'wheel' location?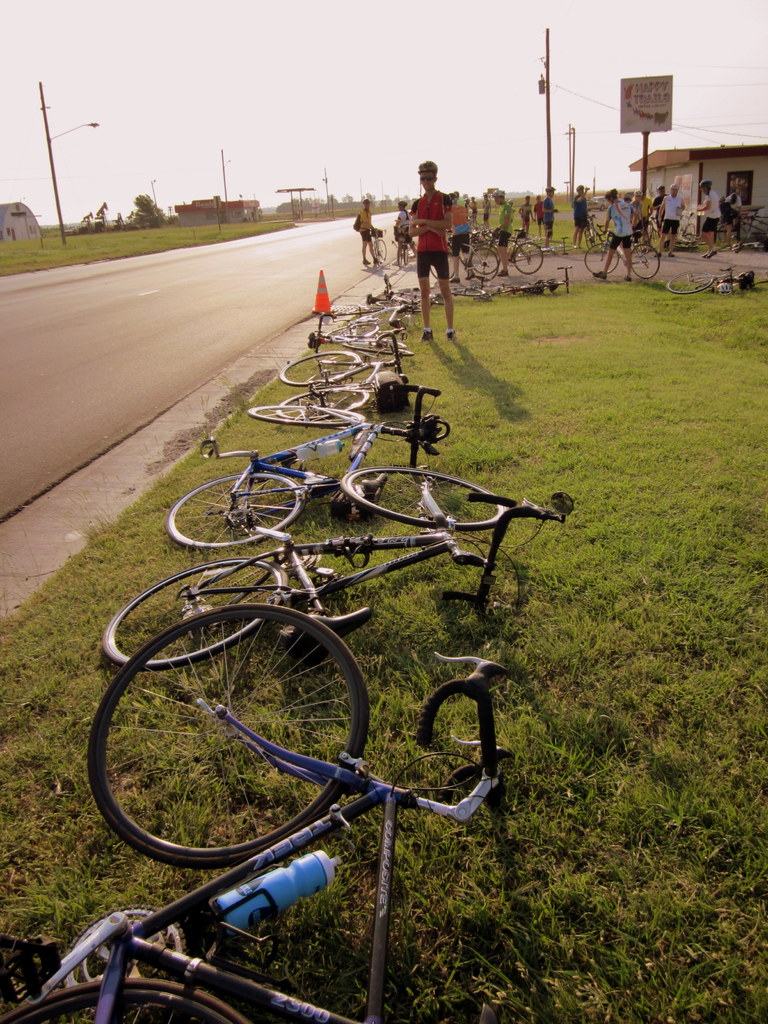
pyautogui.locateOnScreen(0, 975, 244, 1023)
